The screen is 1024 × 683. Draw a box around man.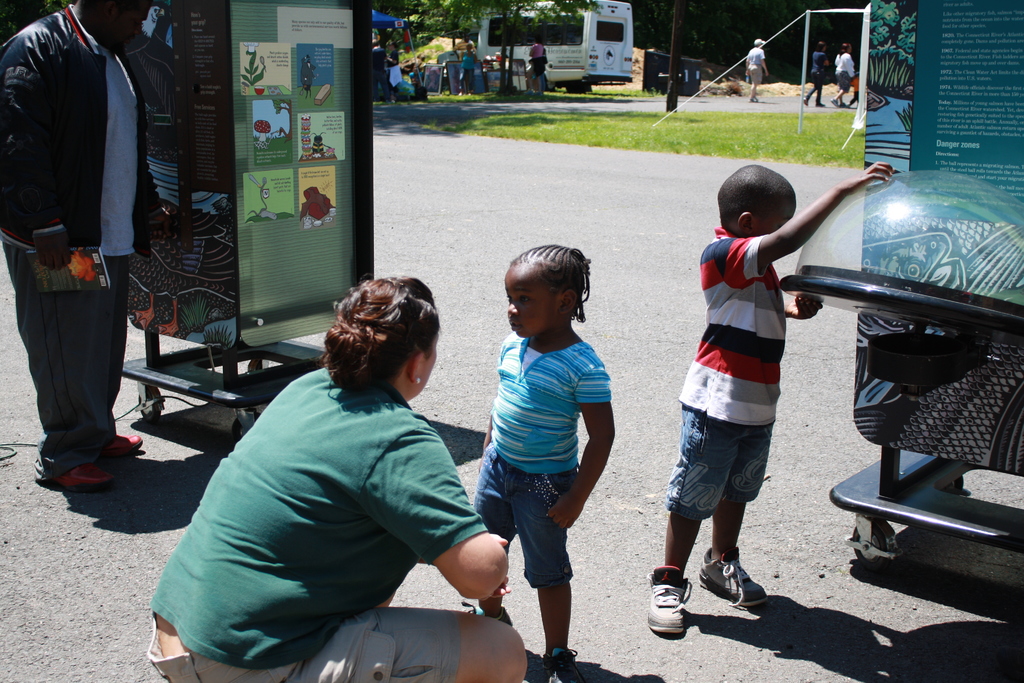
bbox=[745, 32, 772, 107].
